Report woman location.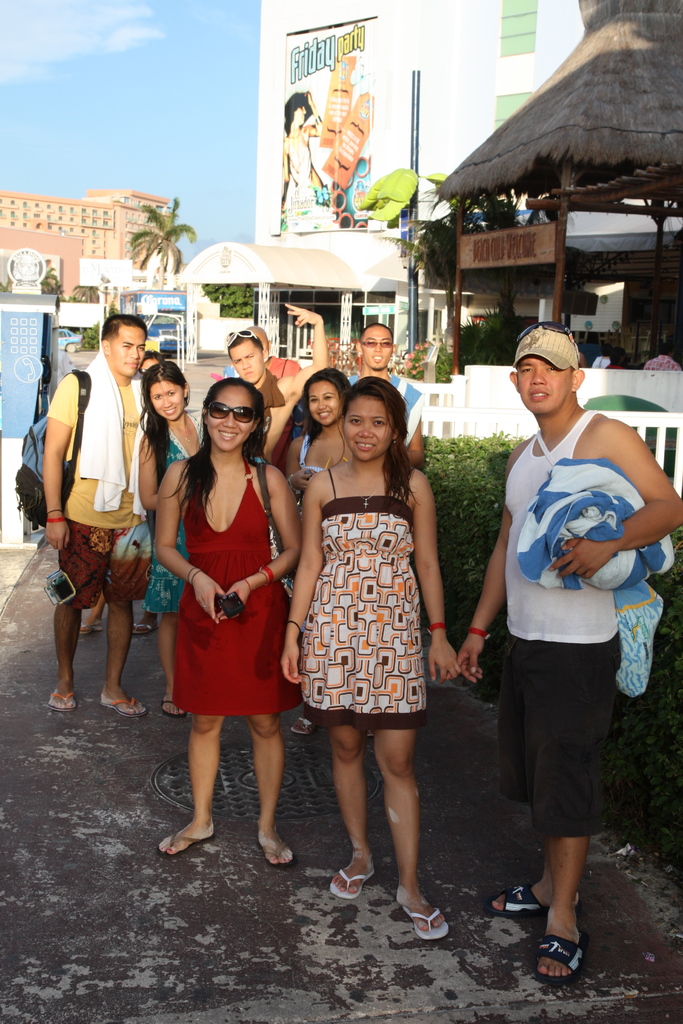
Report: {"x1": 281, "y1": 90, "x2": 323, "y2": 190}.
